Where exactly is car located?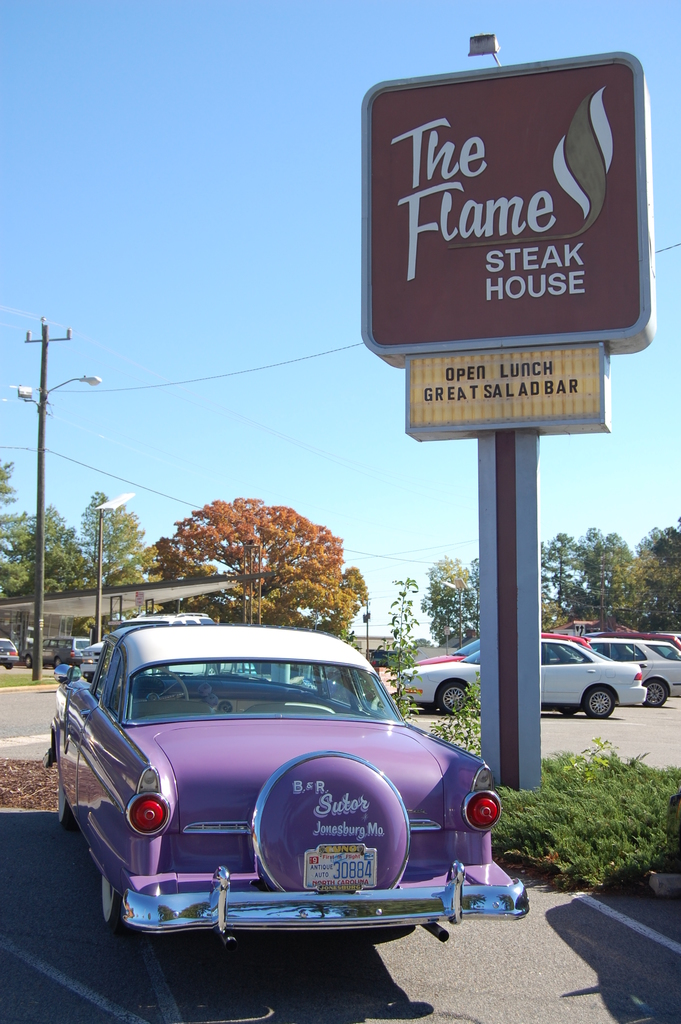
Its bounding box is <bbox>0, 636, 19, 671</bbox>.
